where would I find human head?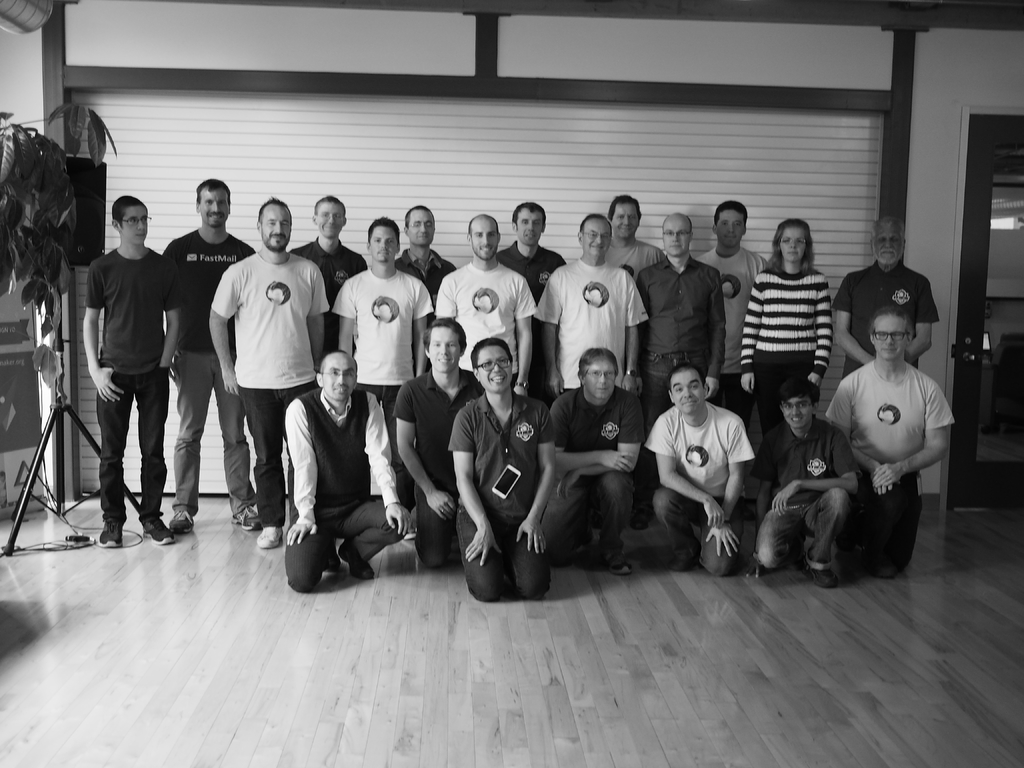
At detection(513, 204, 545, 244).
